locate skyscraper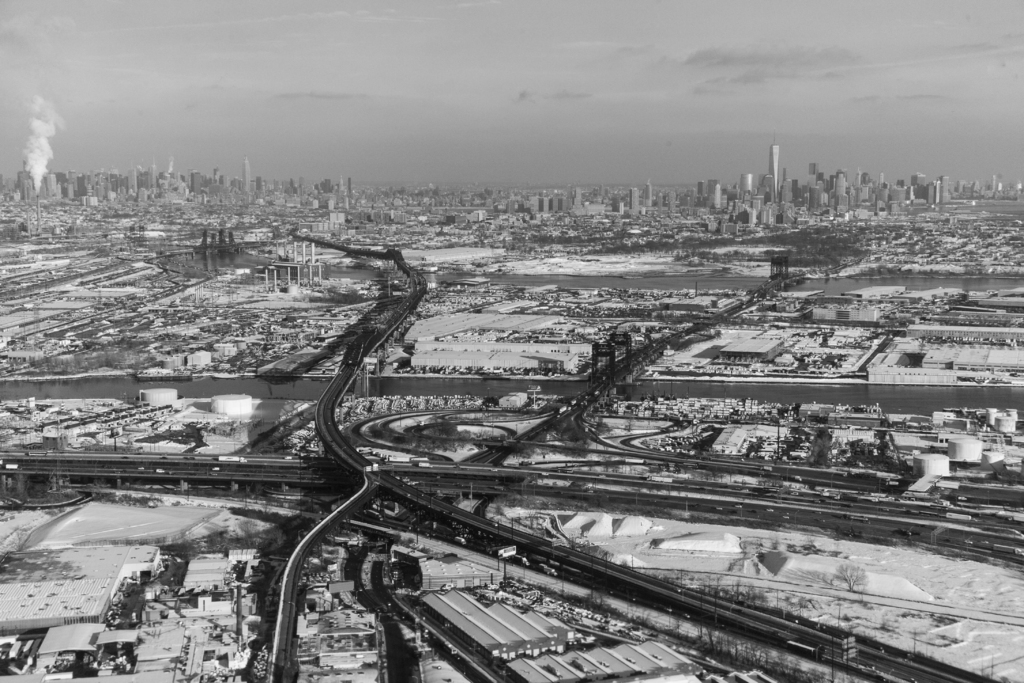
select_region(44, 170, 54, 201)
